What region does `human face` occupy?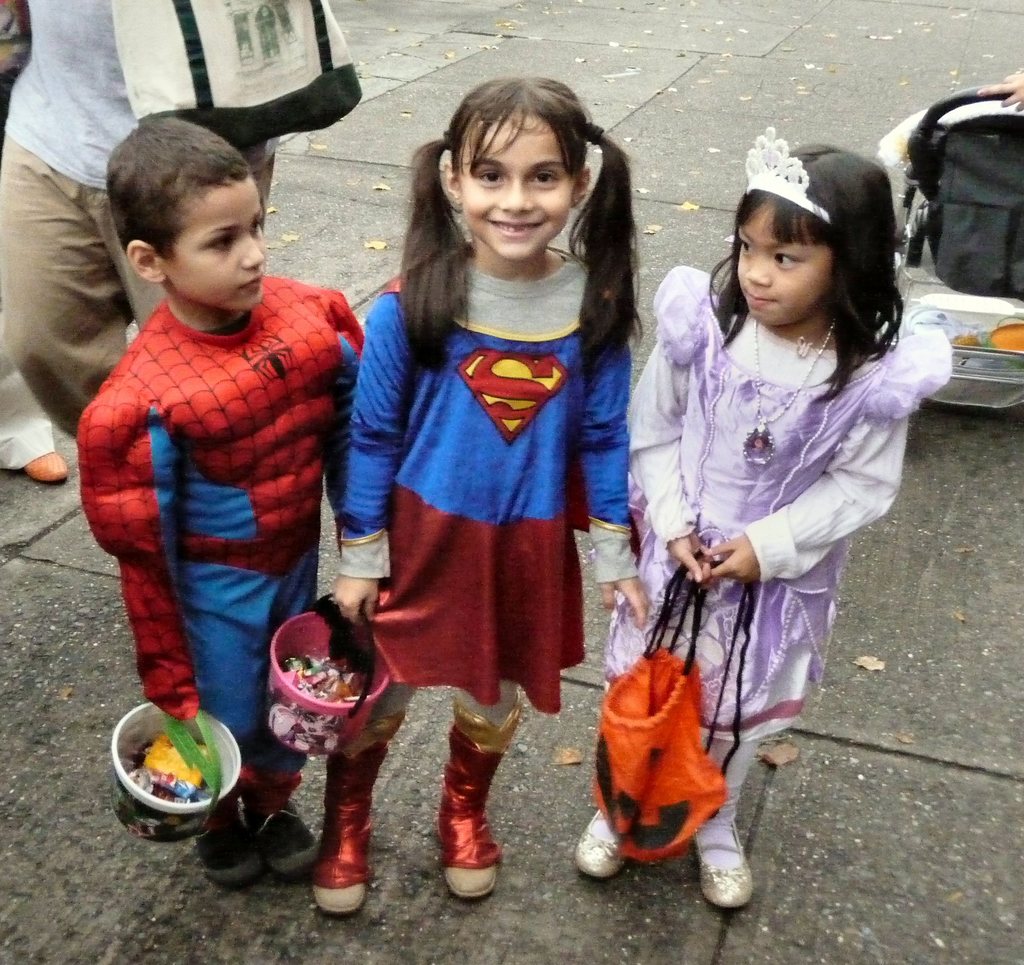
box=[737, 205, 836, 329].
